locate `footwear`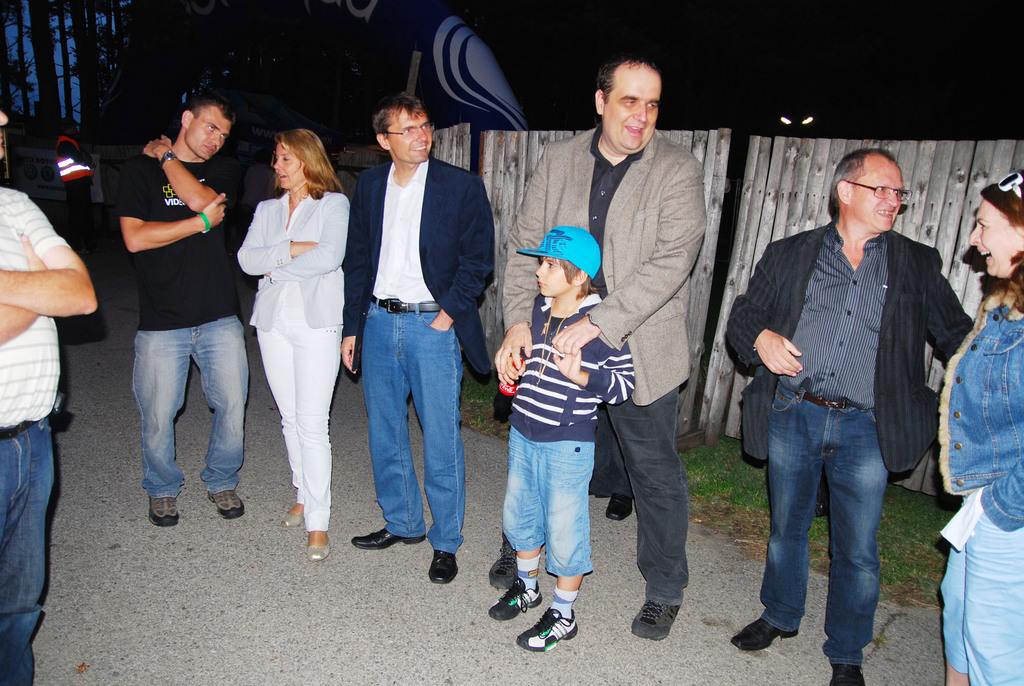
Rect(430, 551, 459, 584)
